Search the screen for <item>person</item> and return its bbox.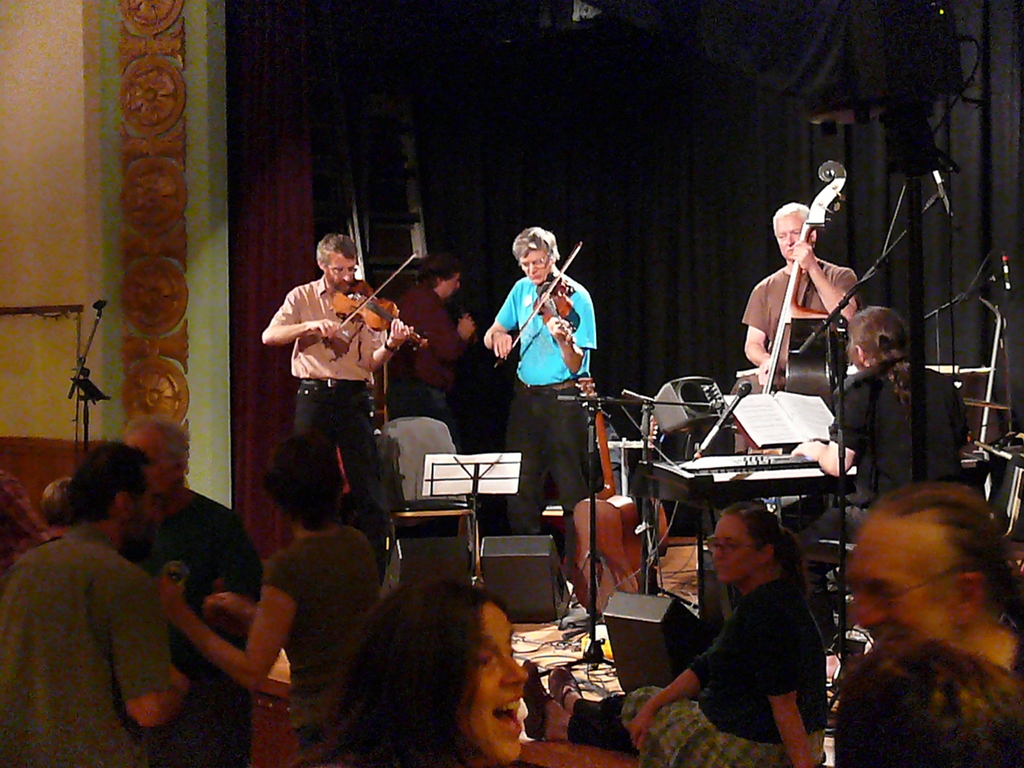
Found: box=[740, 199, 860, 379].
